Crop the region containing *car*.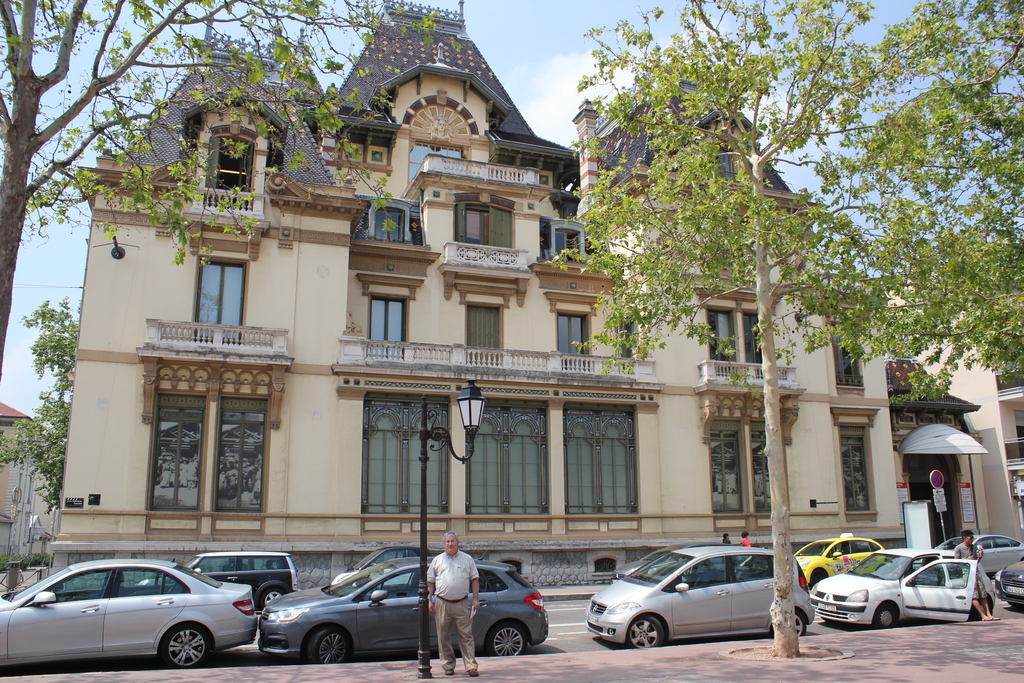
Crop region: <region>812, 547, 992, 629</region>.
